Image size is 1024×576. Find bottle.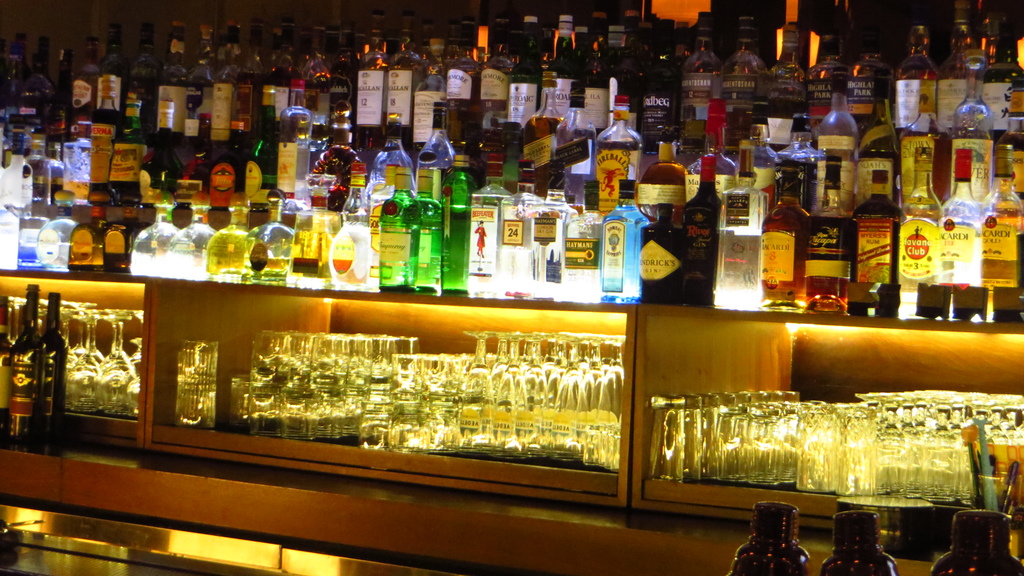
(x1=678, y1=156, x2=734, y2=301).
